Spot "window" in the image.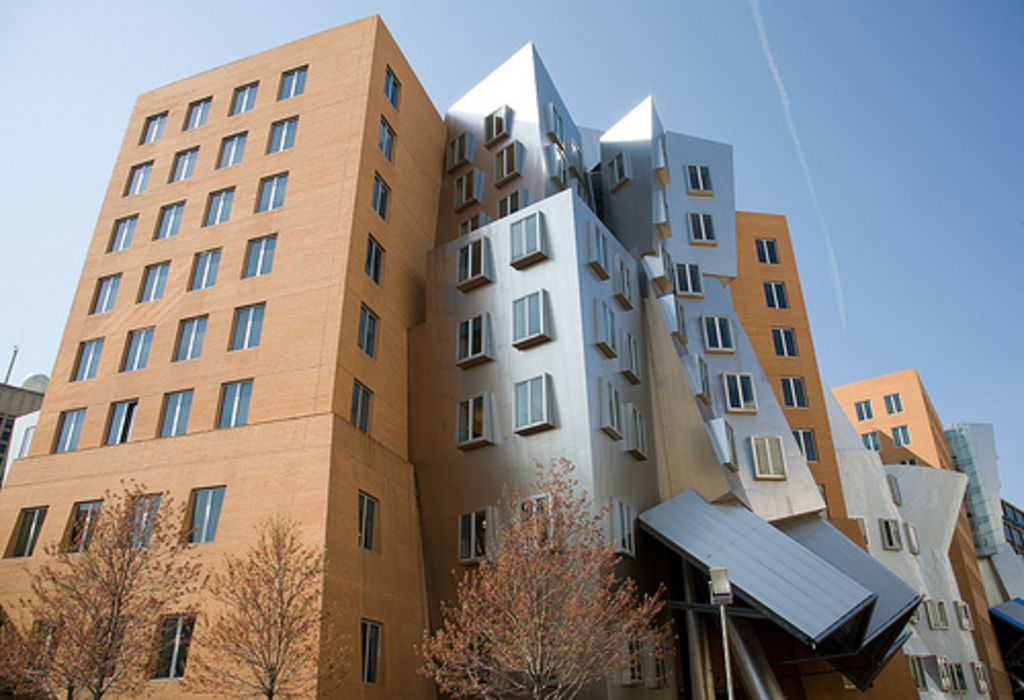
"window" found at crop(950, 659, 969, 692).
